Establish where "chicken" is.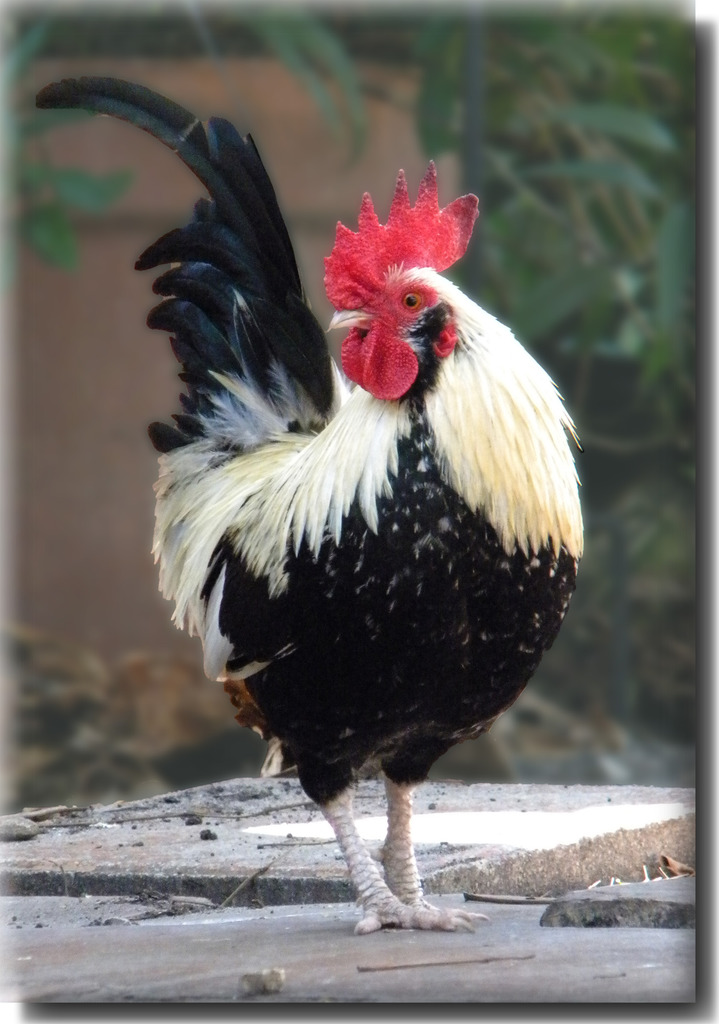
Established at (21,81,587,939).
